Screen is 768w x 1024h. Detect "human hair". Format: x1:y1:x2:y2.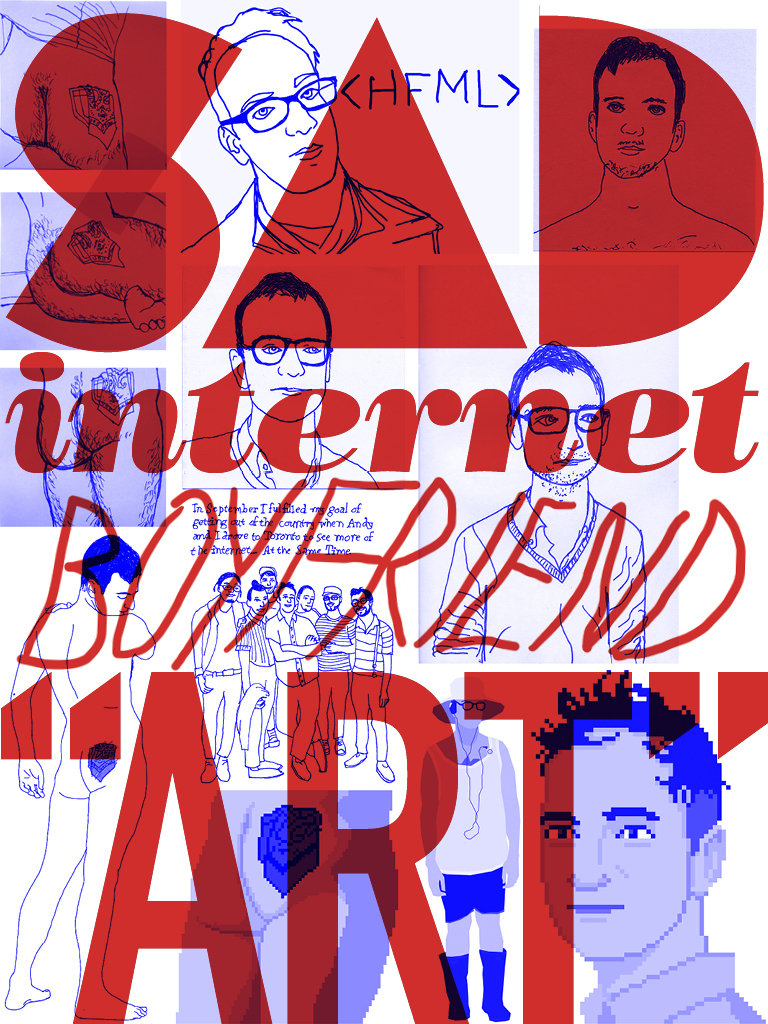
279:582:297:602.
